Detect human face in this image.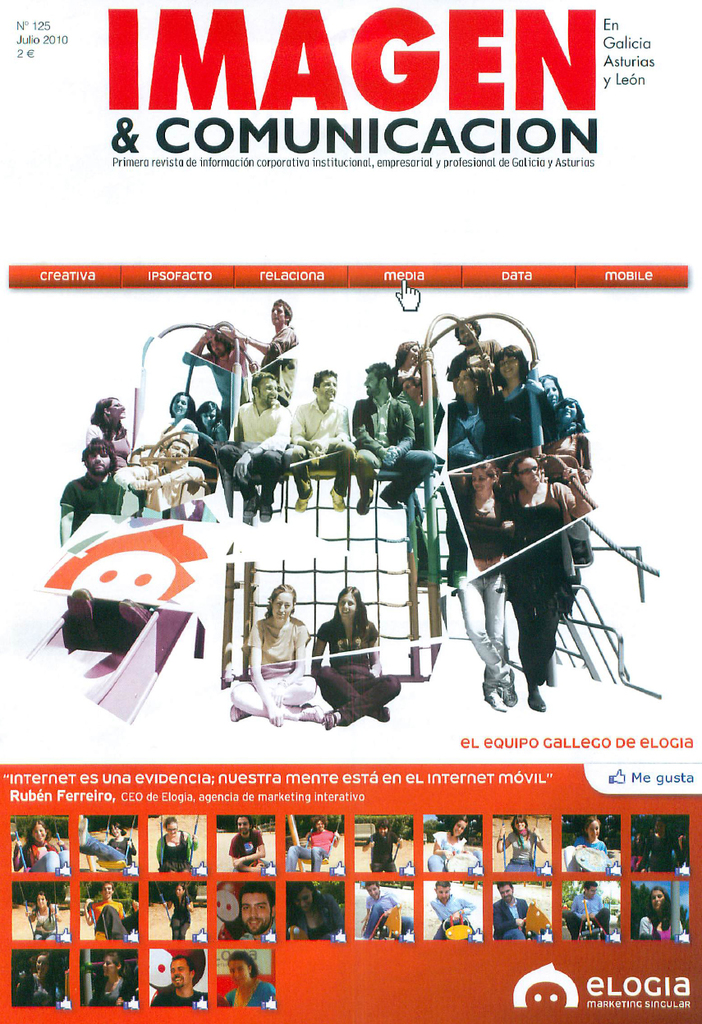
Detection: l=208, t=339, r=225, b=358.
